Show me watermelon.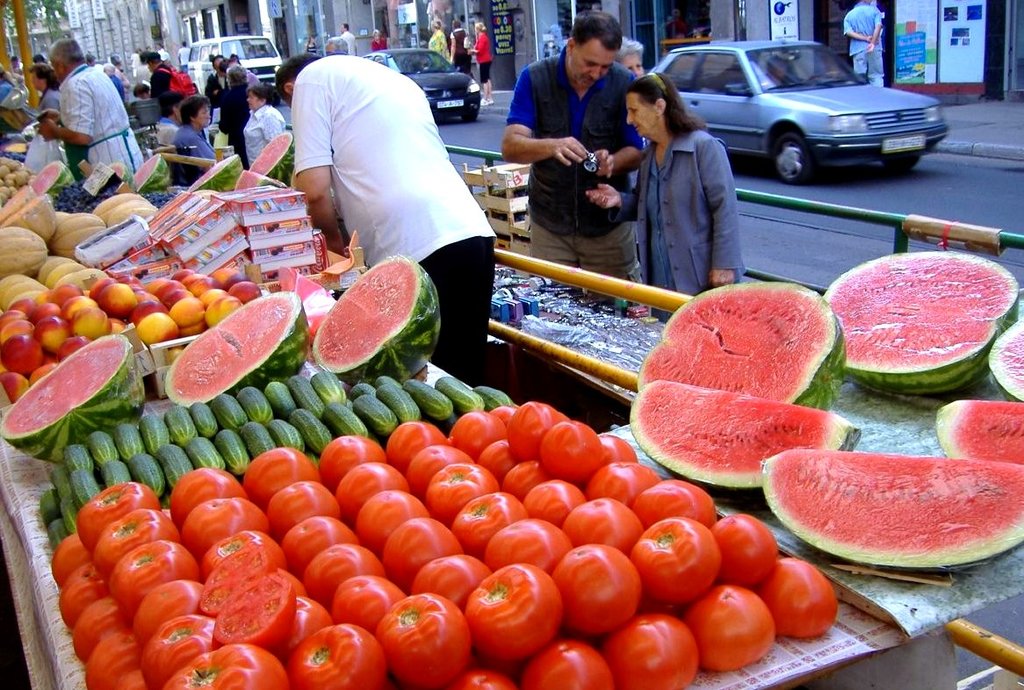
watermelon is here: BBox(311, 251, 444, 385).
